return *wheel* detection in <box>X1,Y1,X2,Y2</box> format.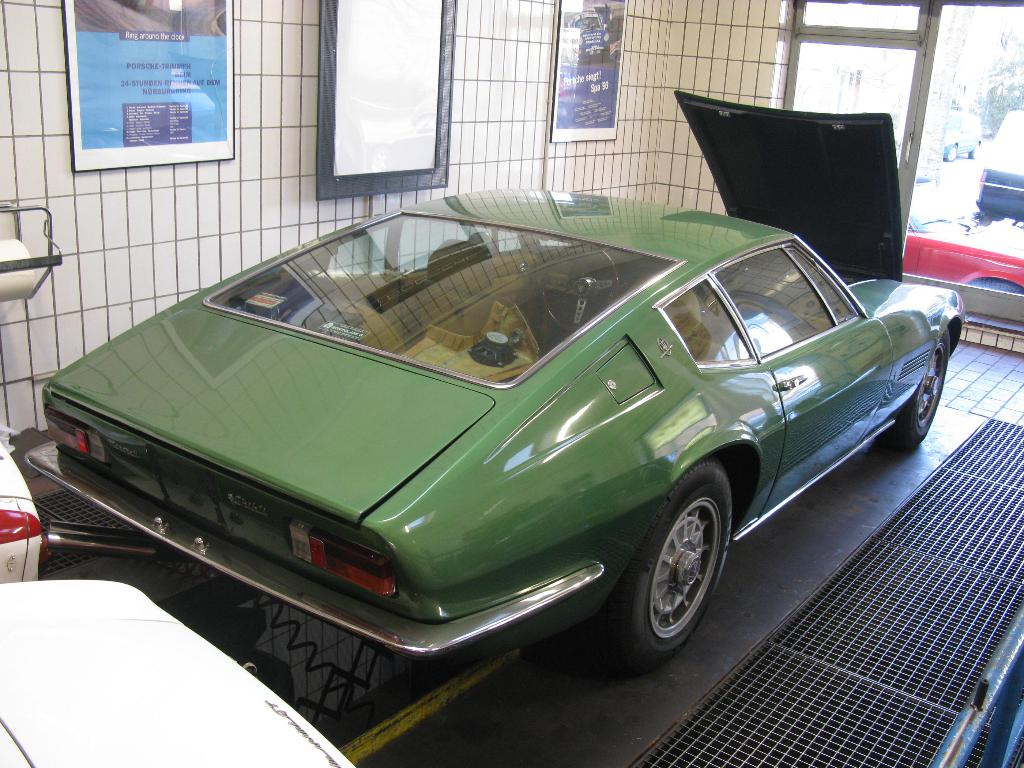
<box>877,326,950,446</box>.
